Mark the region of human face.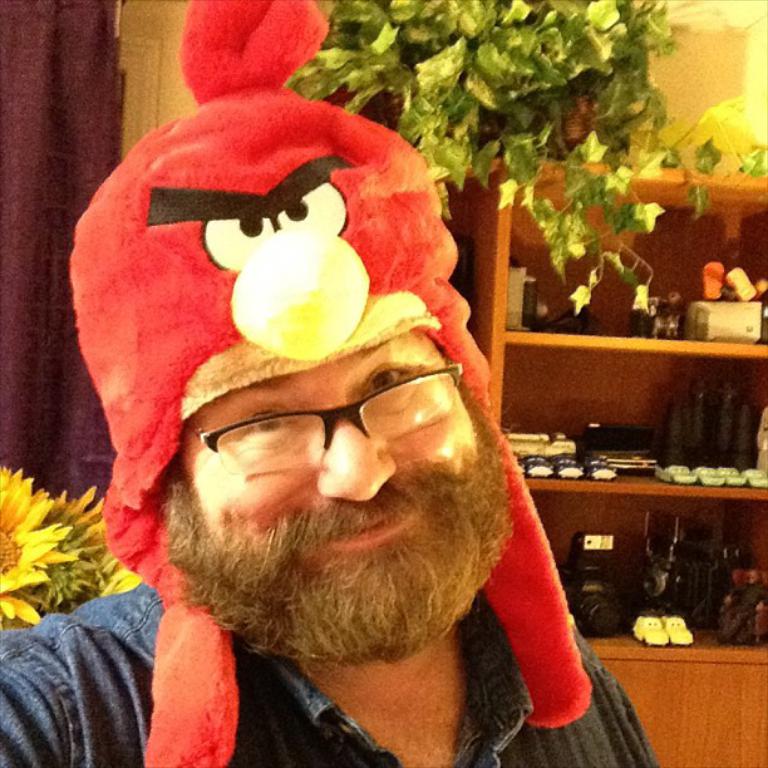
Region: {"left": 176, "top": 333, "right": 482, "bottom": 553}.
